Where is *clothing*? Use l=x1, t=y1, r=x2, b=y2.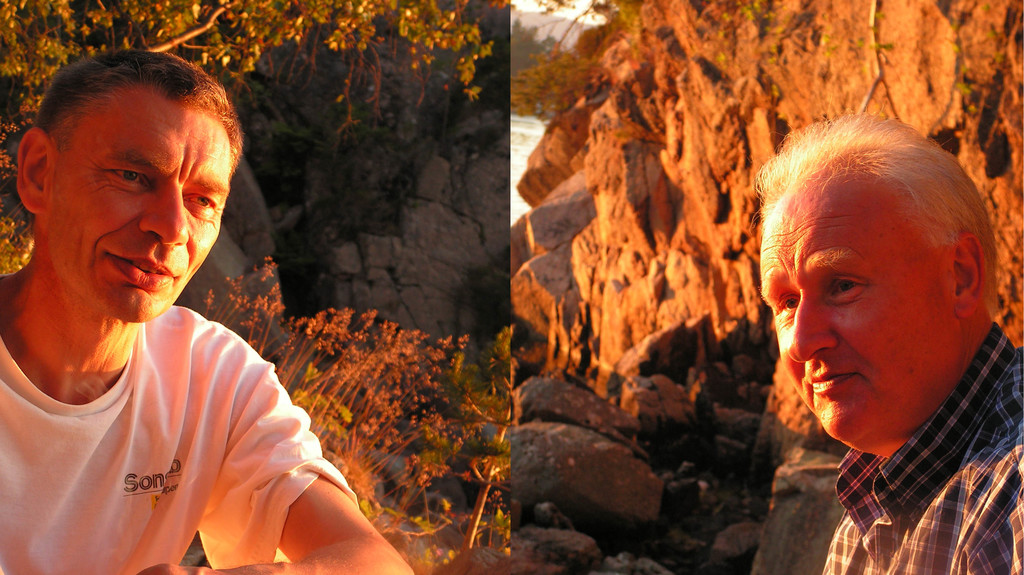
l=820, t=321, r=1023, b=574.
